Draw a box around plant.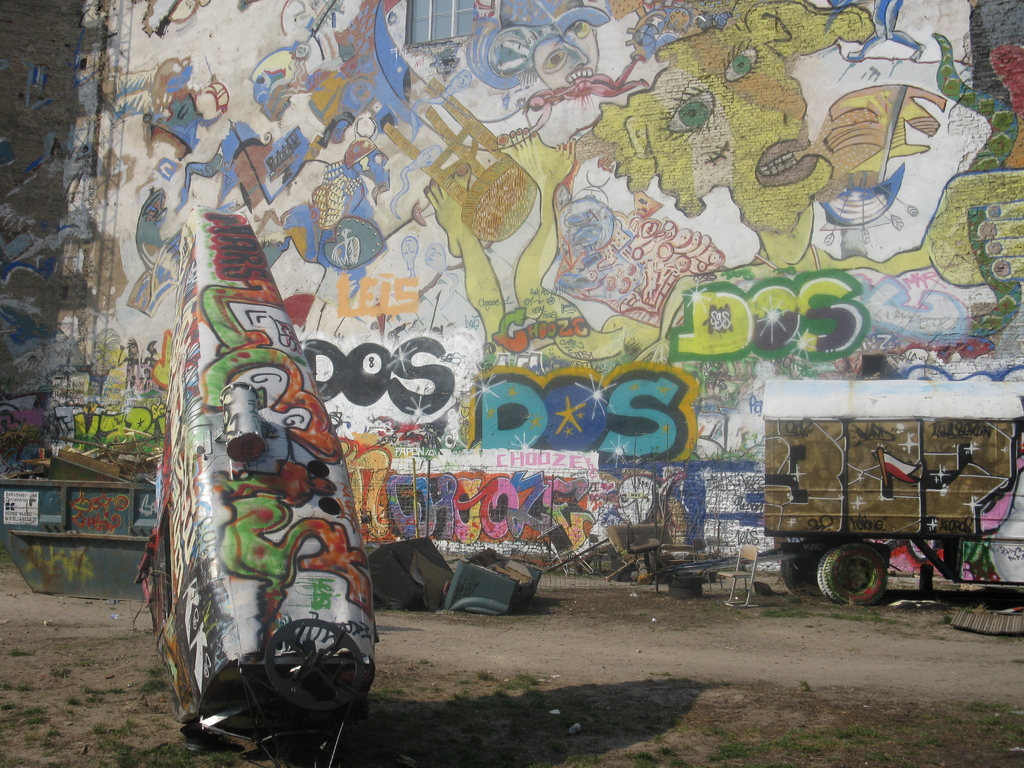
{"x1": 833, "y1": 722, "x2": 884, "y2": 749}.
